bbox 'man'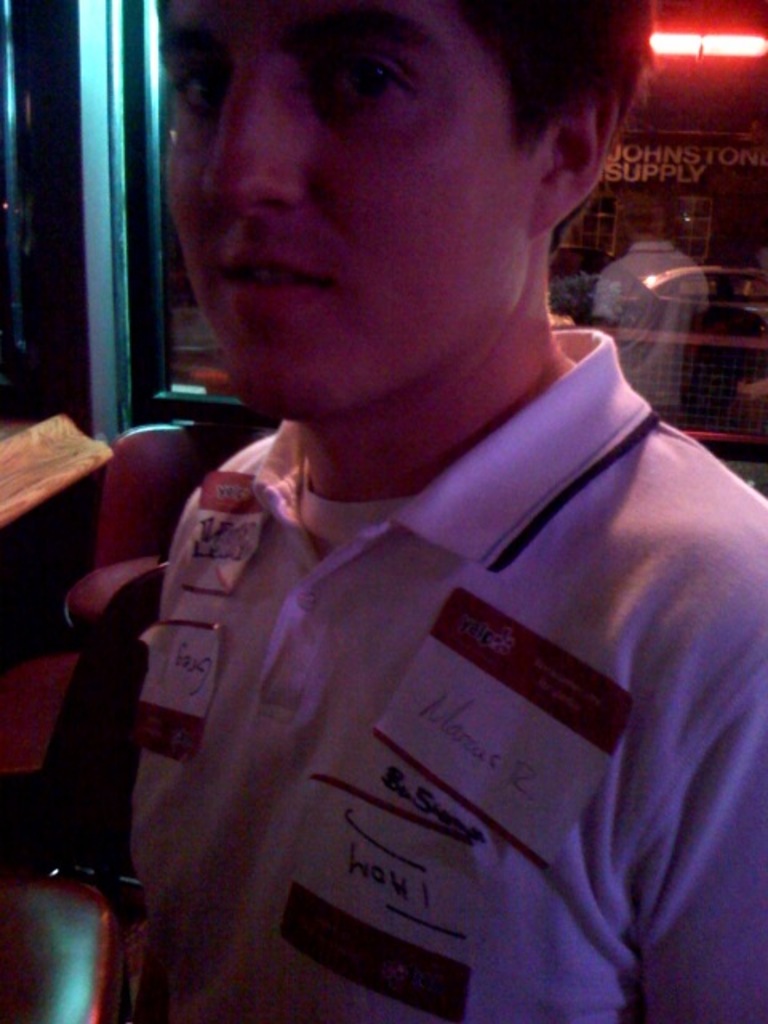
(38, 3, 766, 1008)
